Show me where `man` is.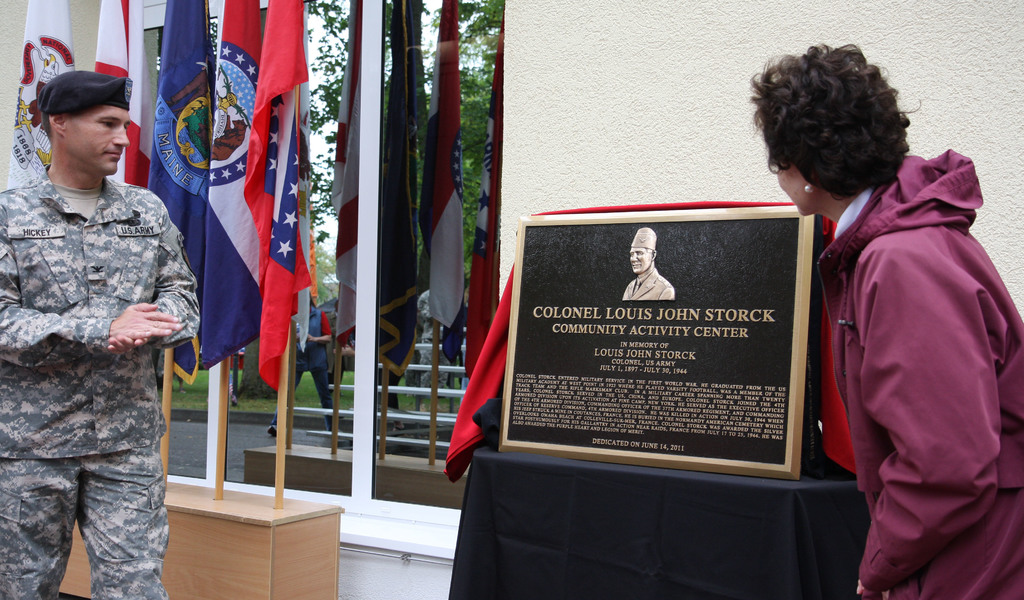
`man` is at bbox(621, 229, 676, 300).
